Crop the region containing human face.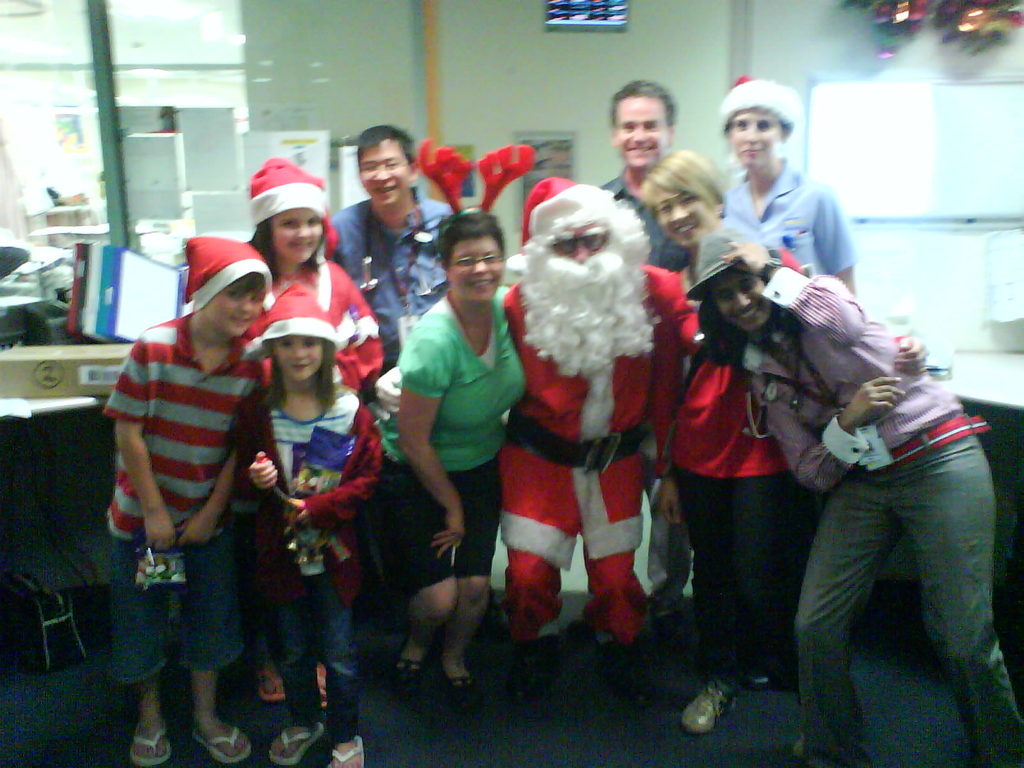
Crop region: locate(655, 180, 714, 244).
